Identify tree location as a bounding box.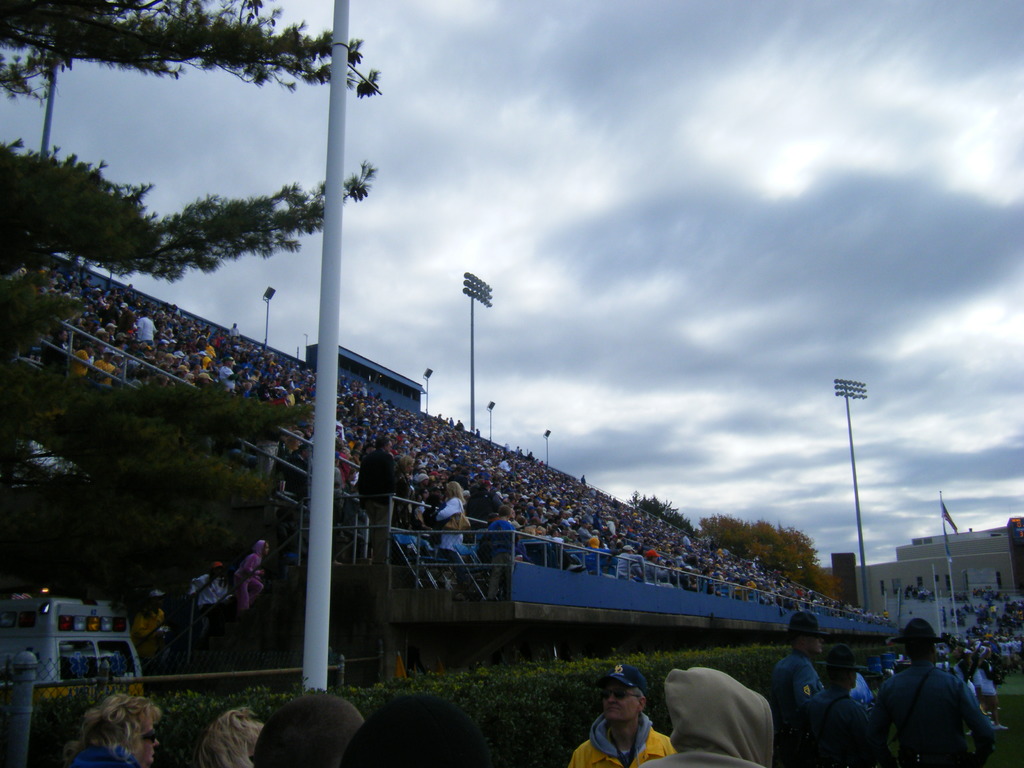
0 0 387 593.
